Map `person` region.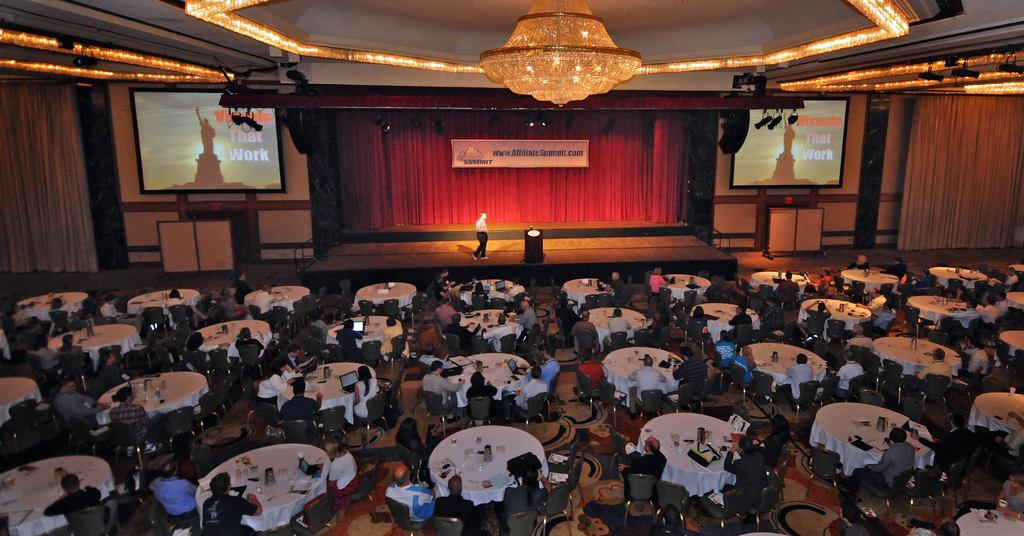
Mapped to 883 257 907 281.
